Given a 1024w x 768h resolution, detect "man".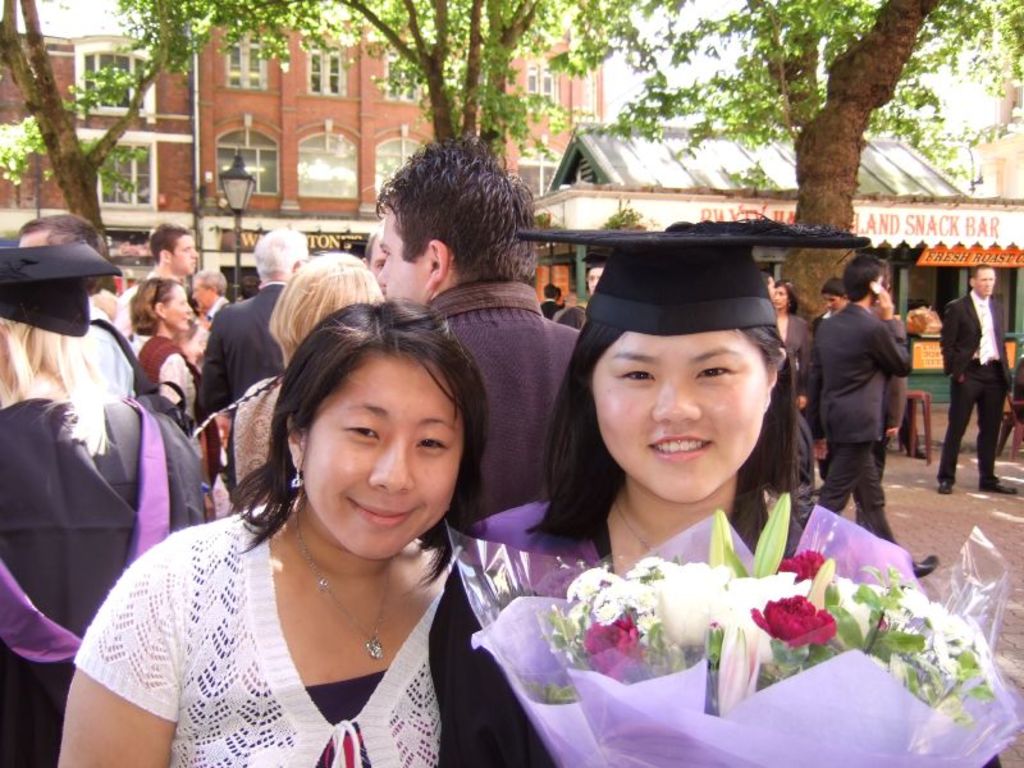
823:271:860:323.
